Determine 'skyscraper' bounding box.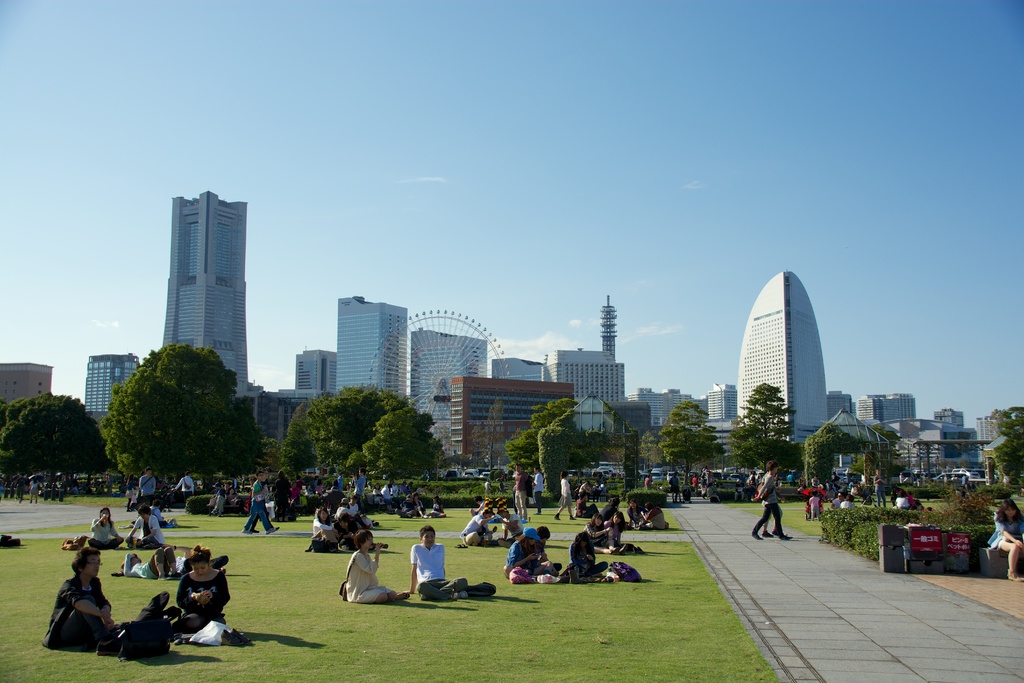
Determined: (left=147, top=189, right=252, bottom=380).
